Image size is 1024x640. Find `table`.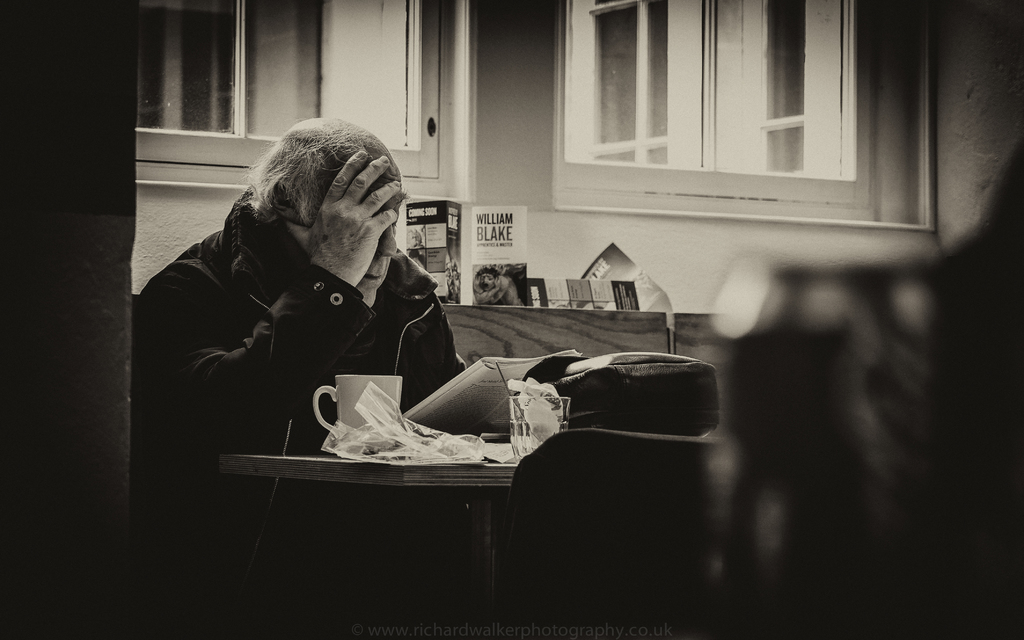
<region>203, 413, 639, 639</region>.
